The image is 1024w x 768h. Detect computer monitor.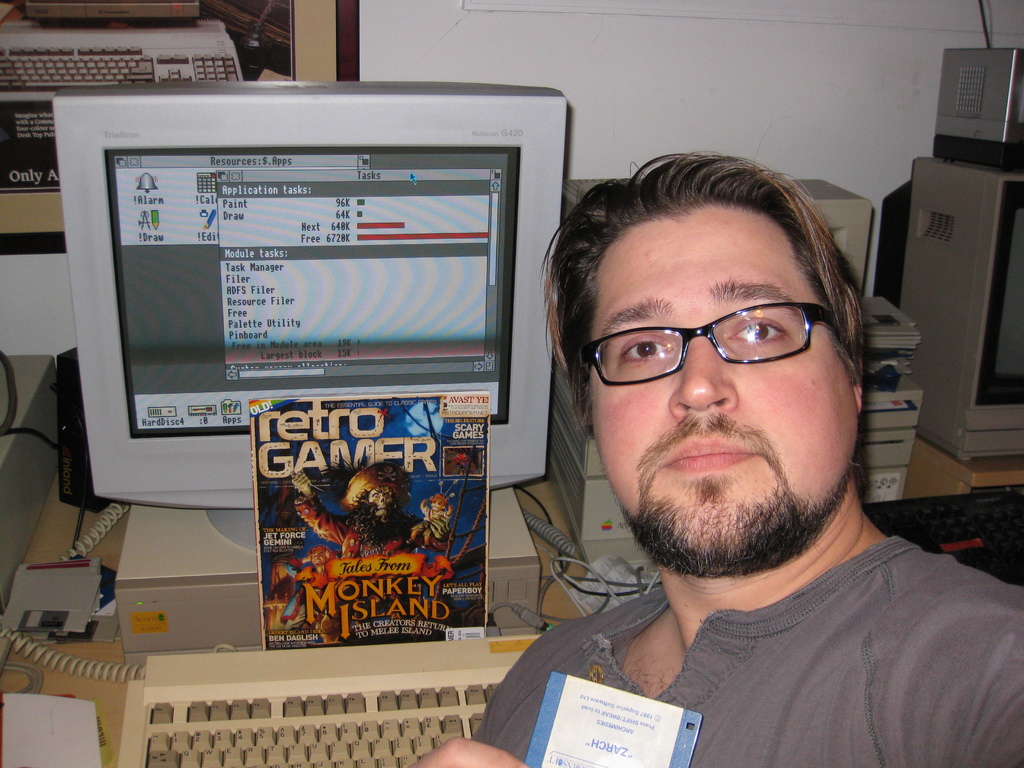
Detection: Rect(566, 175, 916, 550).
